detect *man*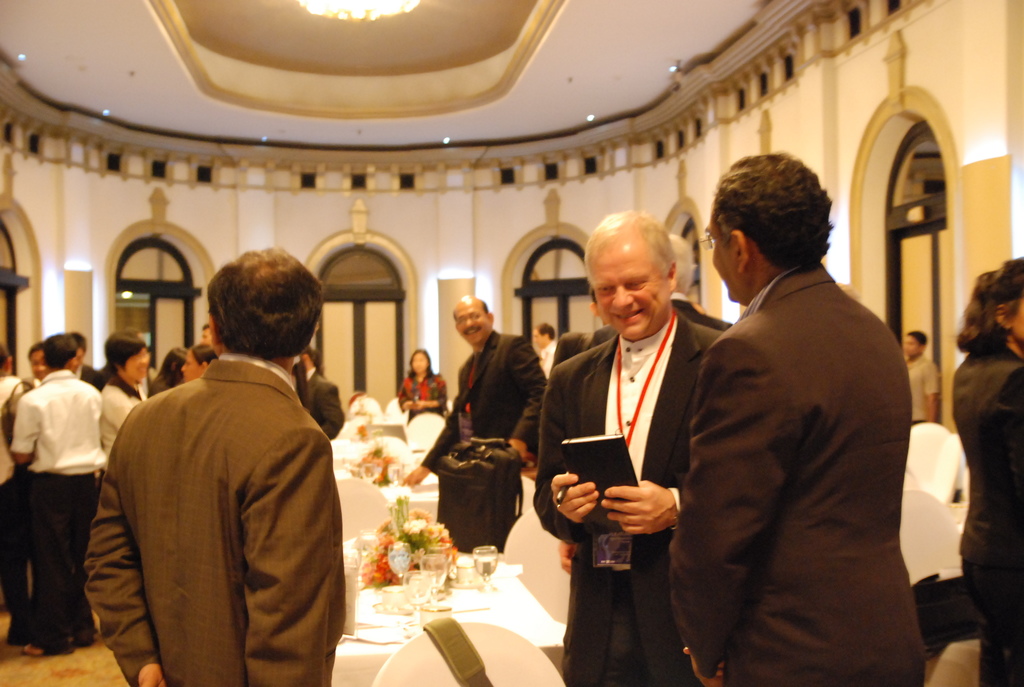
pyautogui.locateOnScreen(662, 155, 931, 686)
